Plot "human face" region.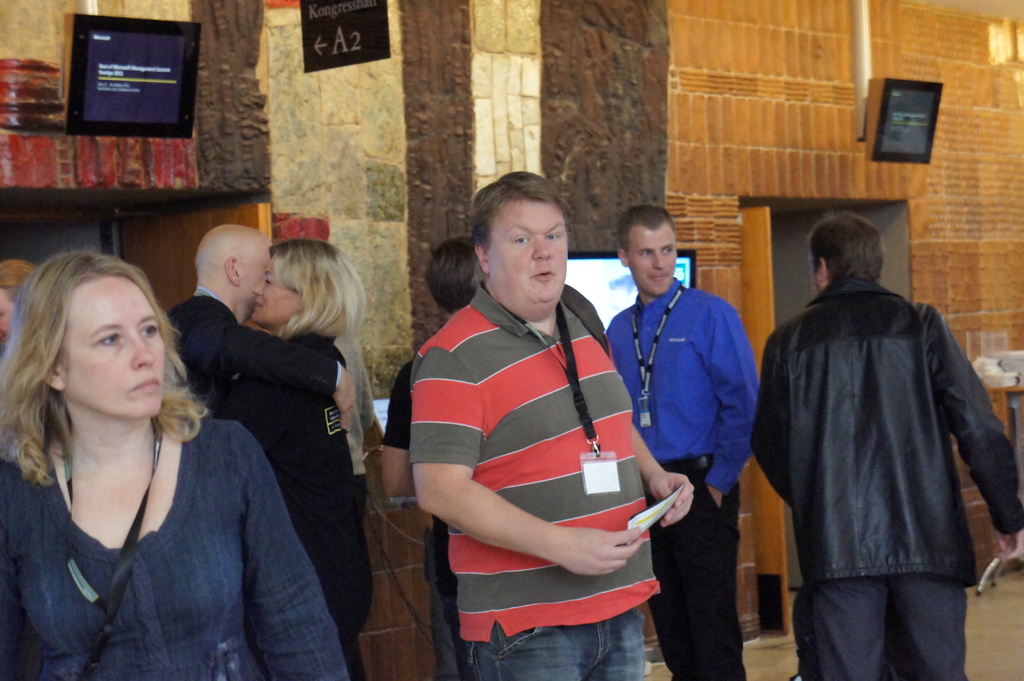
Plotted at [left=249, top=259, right=294, bottom=319].
